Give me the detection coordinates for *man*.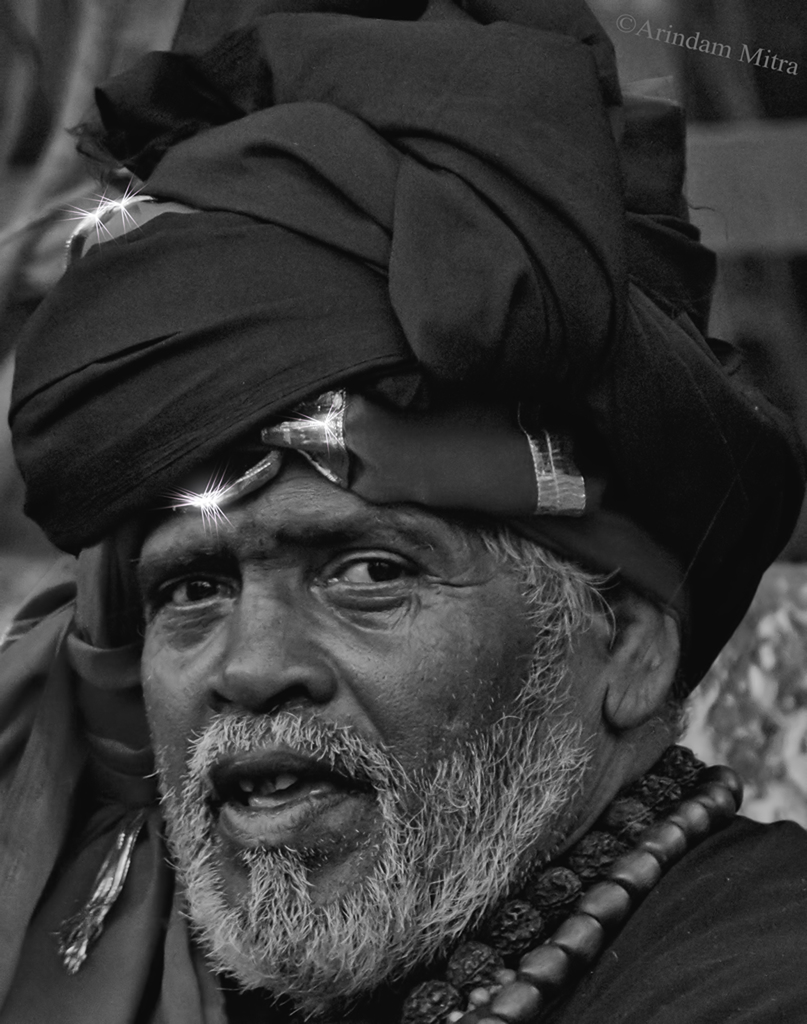
[x1=0, y1=53, x2=795, y2=1023].
